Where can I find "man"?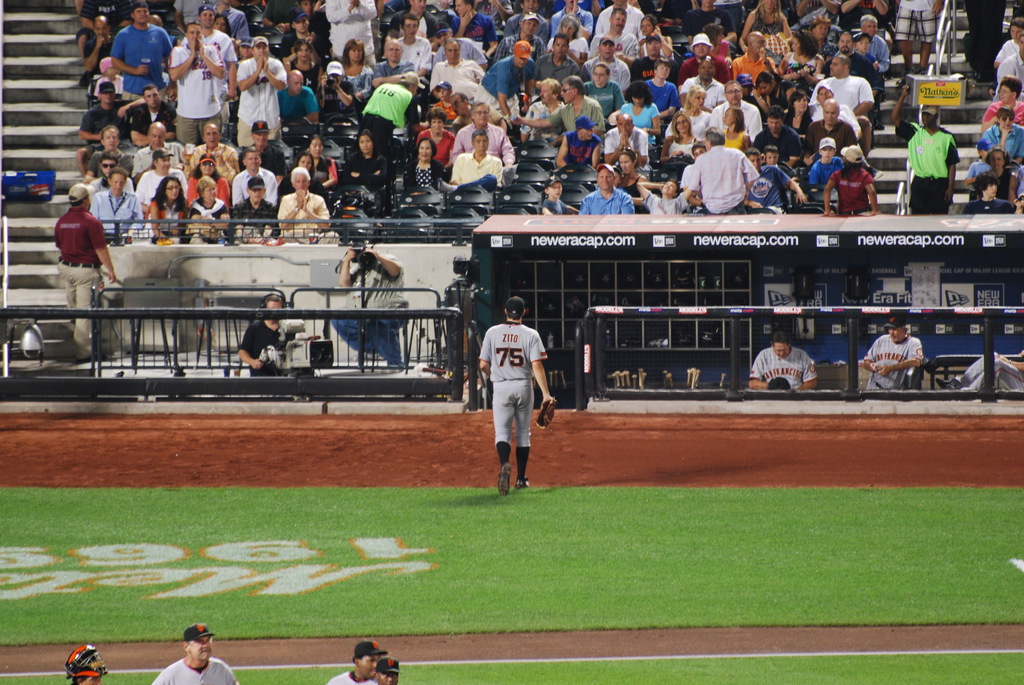
You can find it at box(751, 102, 807, 169).
